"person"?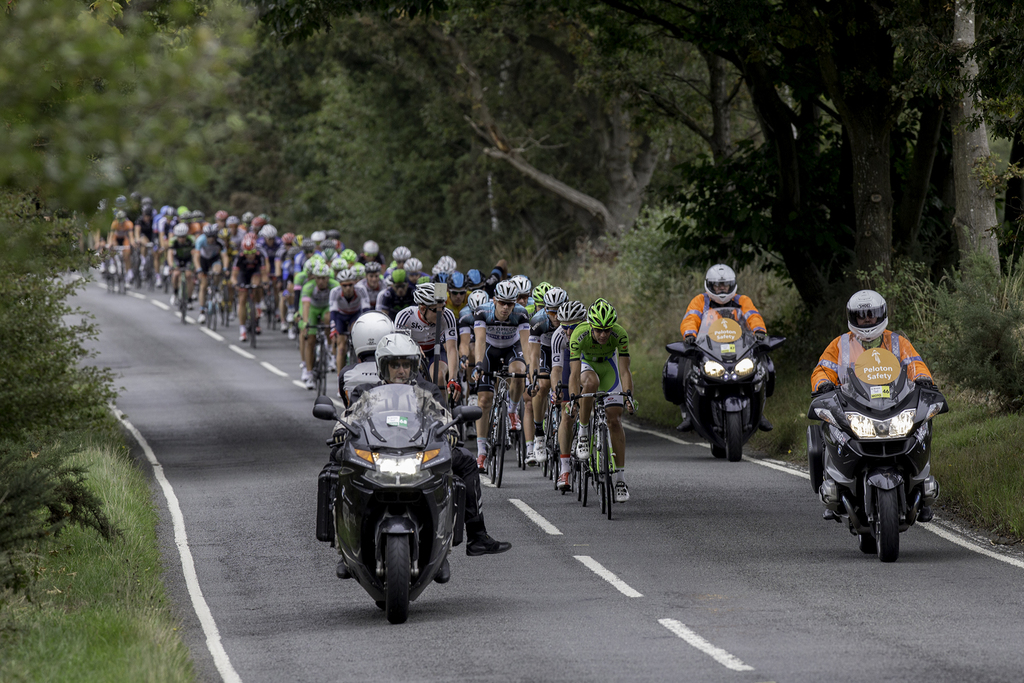
bbox=[287, 237, 316, 283]
